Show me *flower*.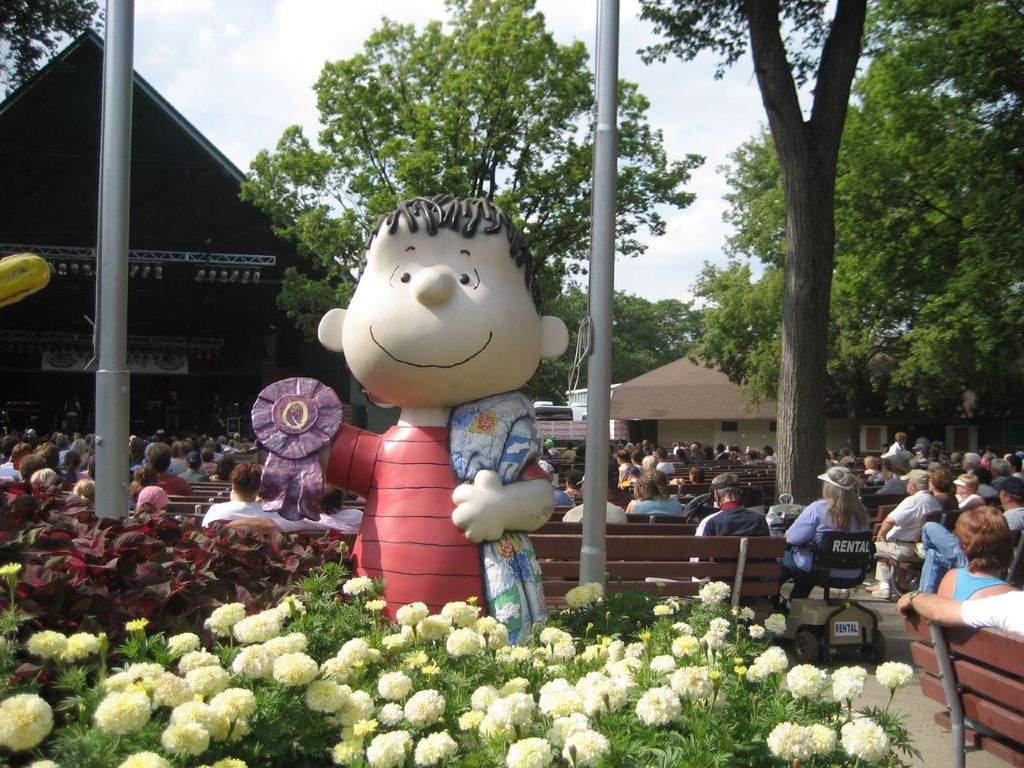
*flower* is here: 330/721/368/767.
